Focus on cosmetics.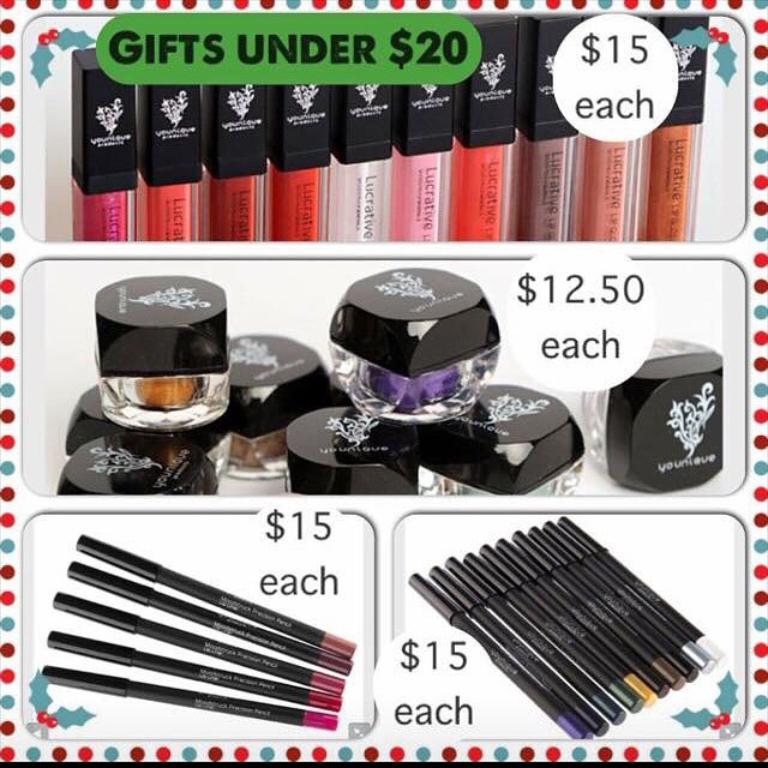
Focused at bbox=(94, 269, 236, 432).
